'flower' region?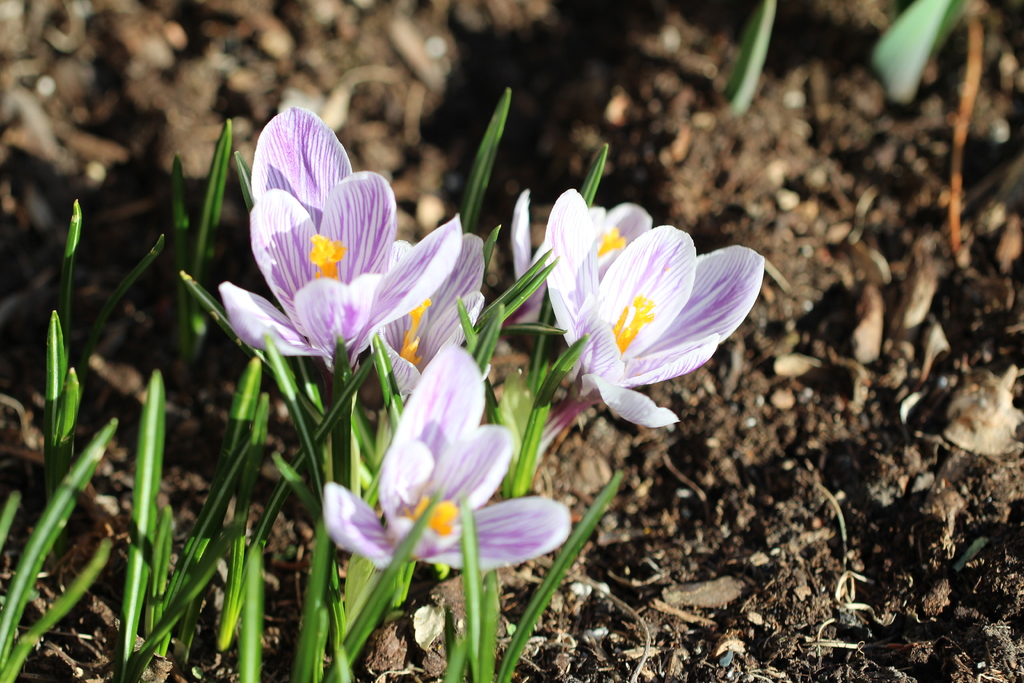
Rect(374, 231, 489, 401)
